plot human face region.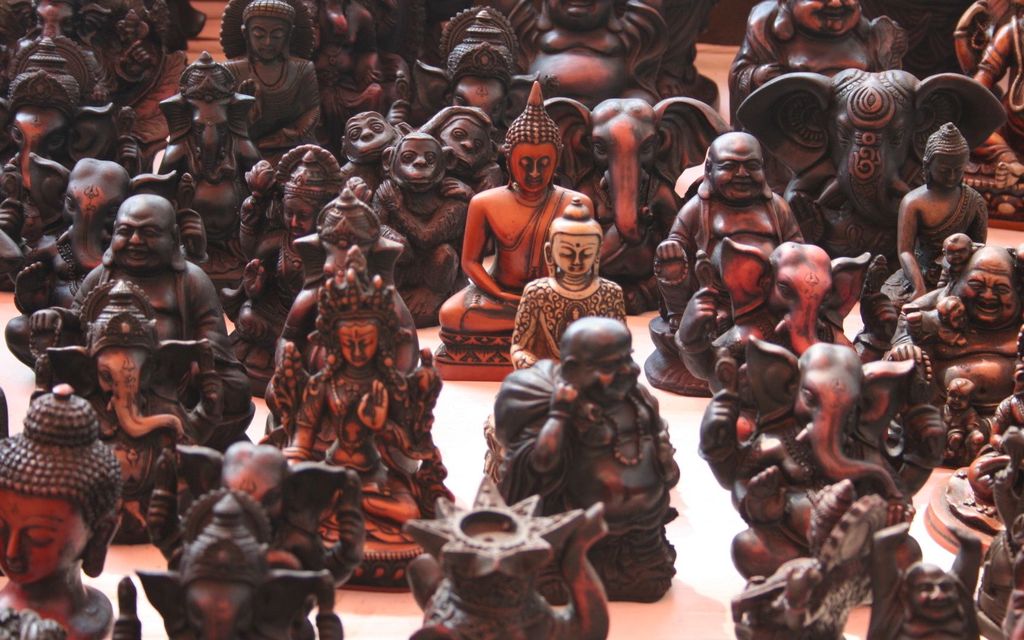
Plotted at [x1=346, y1=119, x2=391, y2=158].
